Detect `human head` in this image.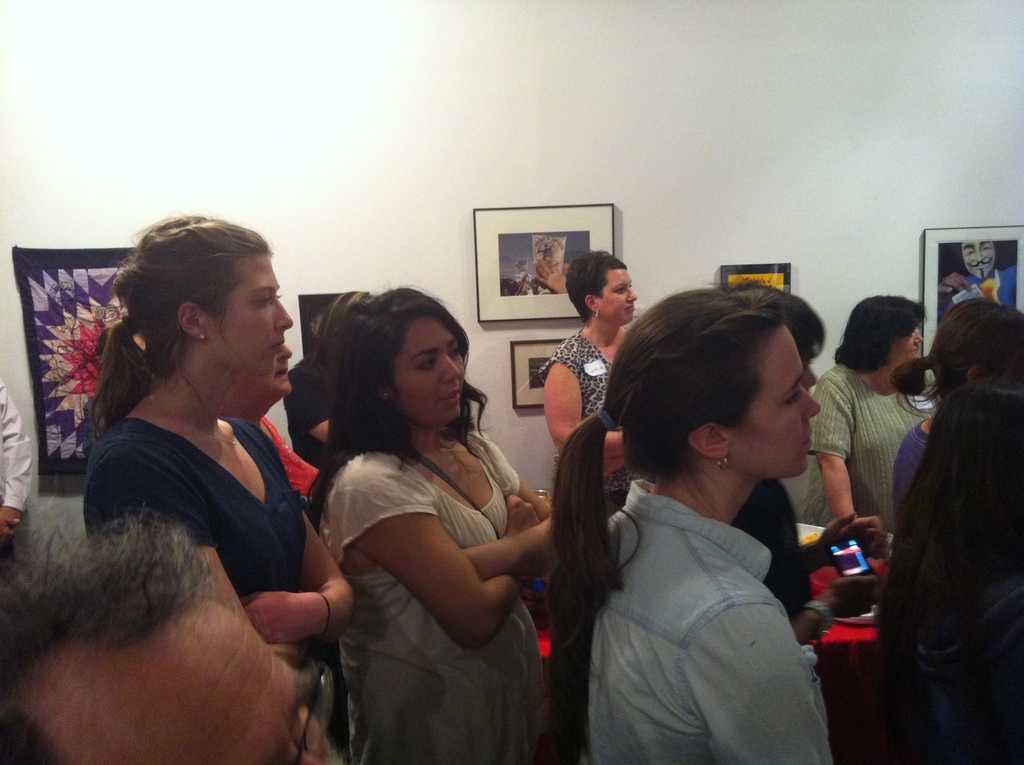
Detection: <box>314,293,477,444</box>.
